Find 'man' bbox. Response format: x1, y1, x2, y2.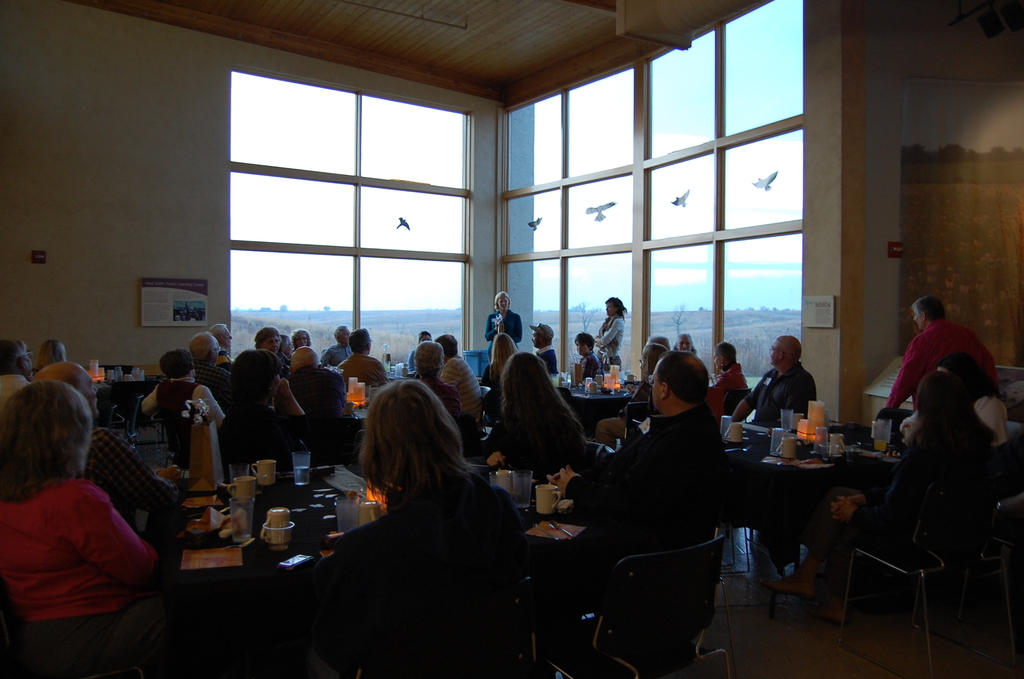
273, 345, 346, 417.
